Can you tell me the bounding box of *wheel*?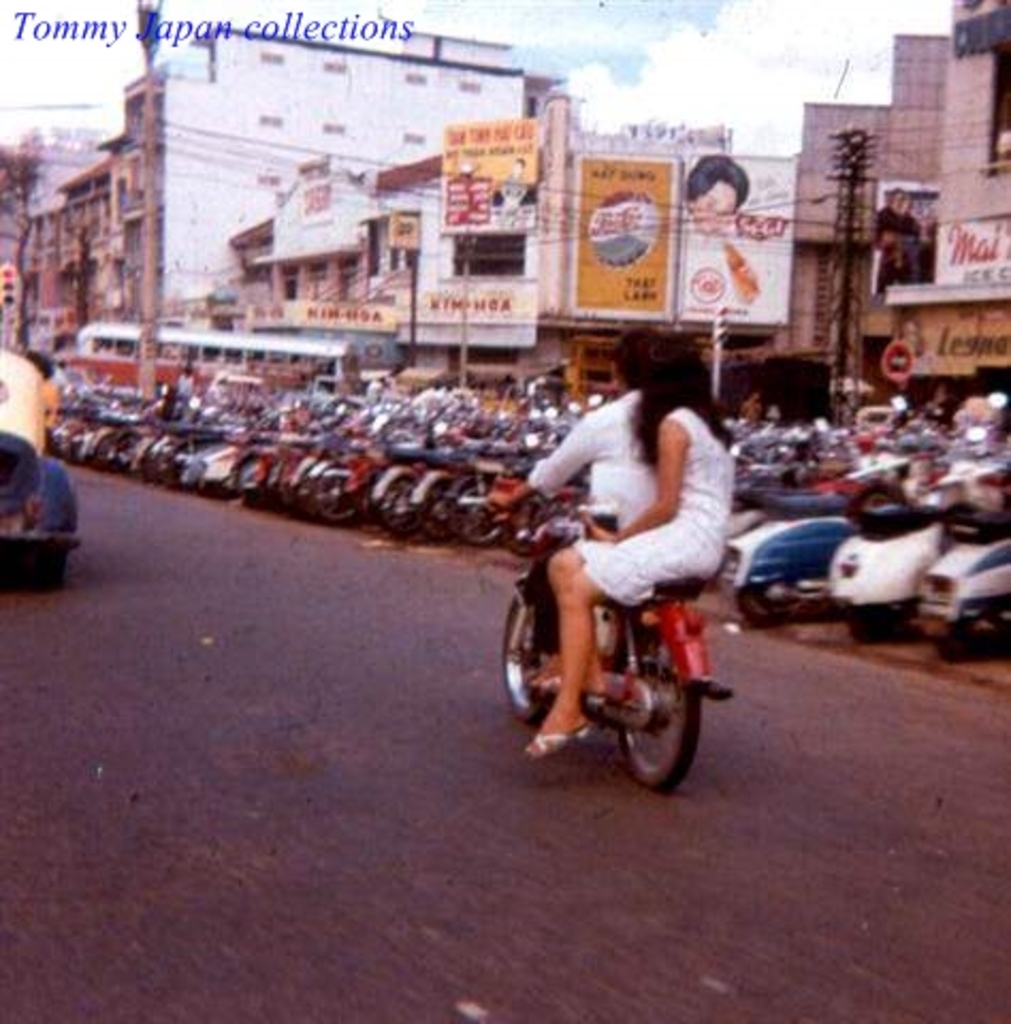
[x1=836, y1=612, x2=892, y2=644].
